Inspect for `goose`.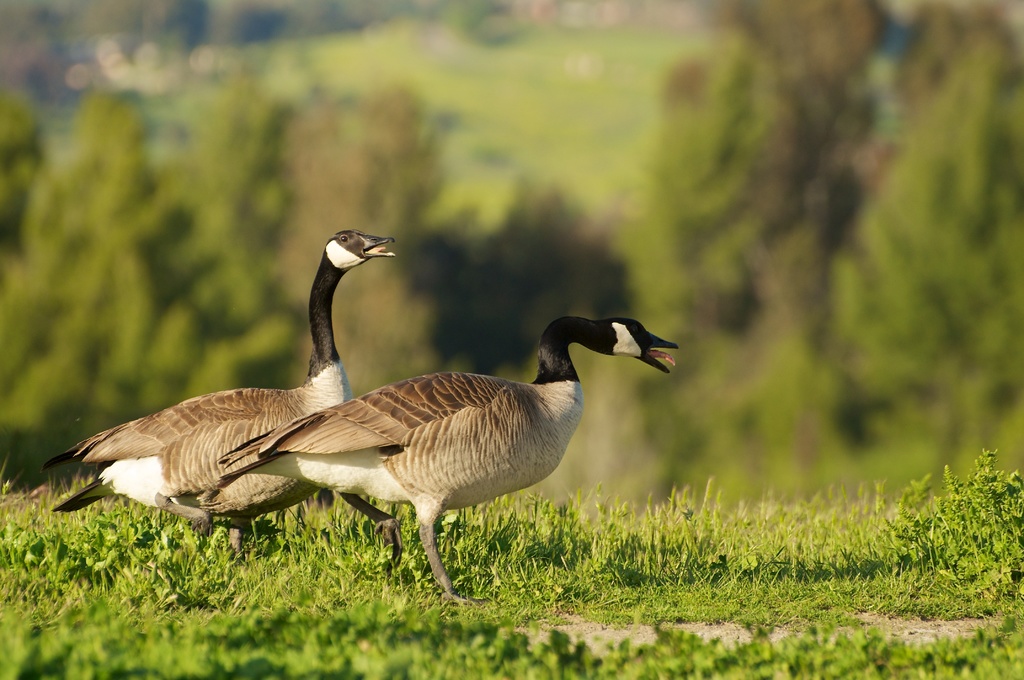
Inspection: box(215, 316, 680, 599).
